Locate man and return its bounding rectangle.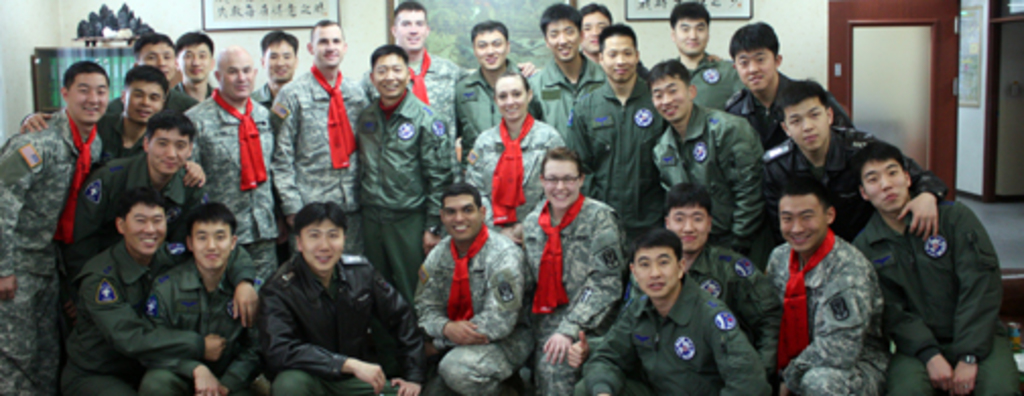
853 142 1016 394.
